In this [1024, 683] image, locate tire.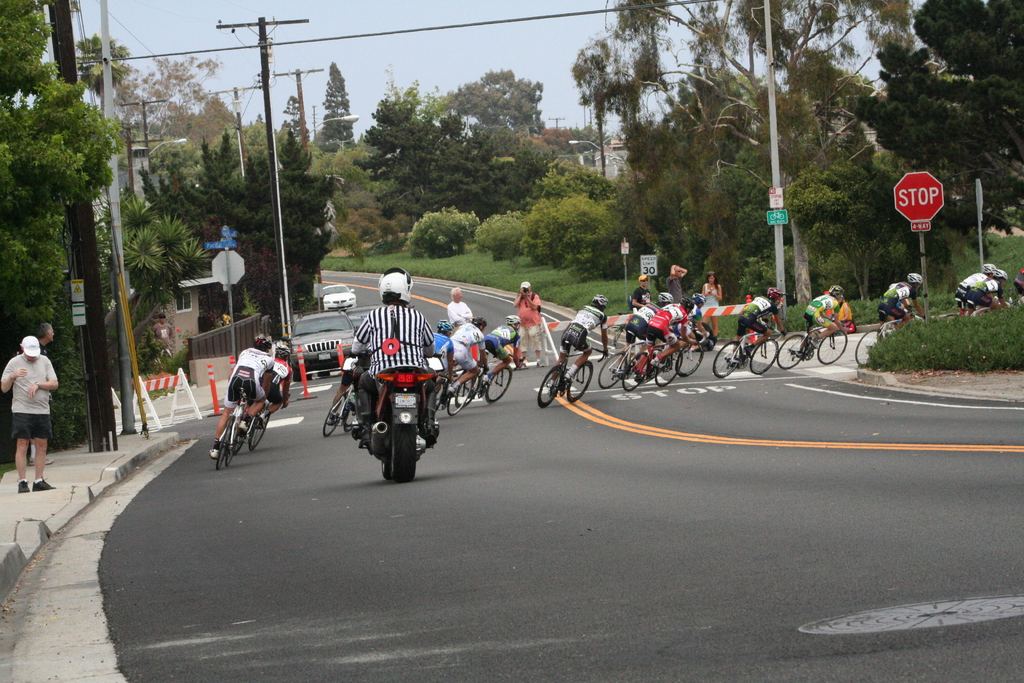
Bounding box: pyautogui.locateOnScreen(819, 332, 845, 362).
